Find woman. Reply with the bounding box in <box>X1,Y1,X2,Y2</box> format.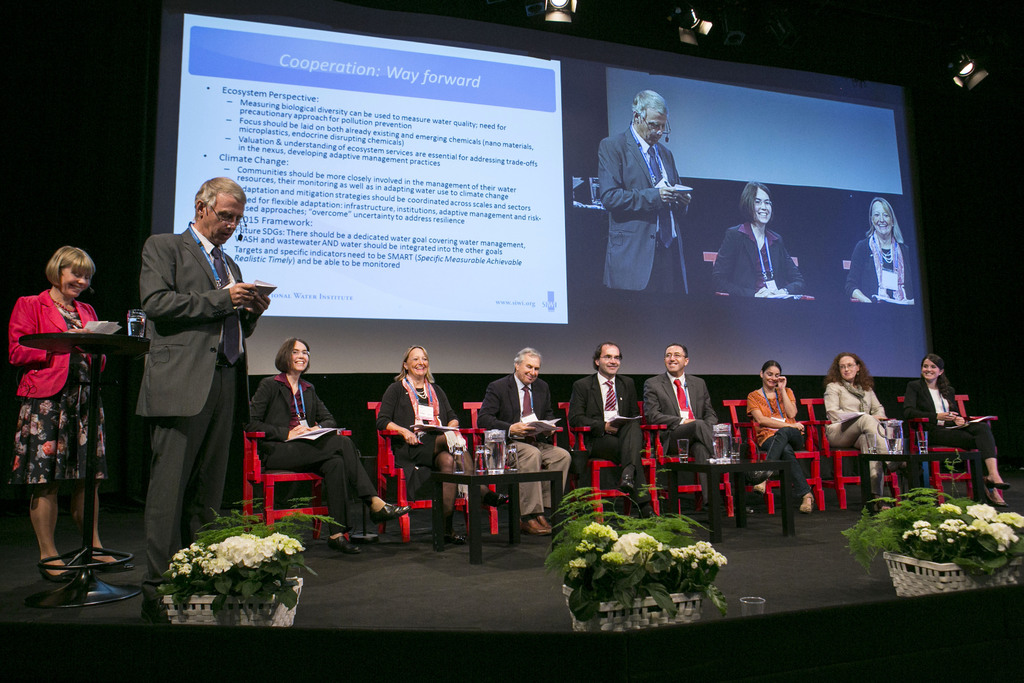
<box>746,358,817,514</box>.
